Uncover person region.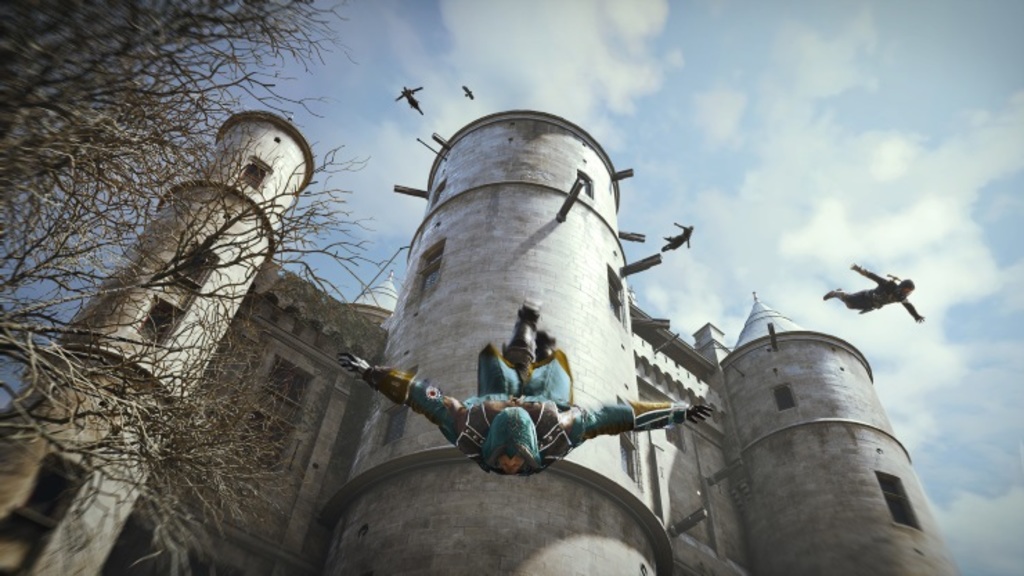
Uncovered: box=[339, 298, 713, 476].
